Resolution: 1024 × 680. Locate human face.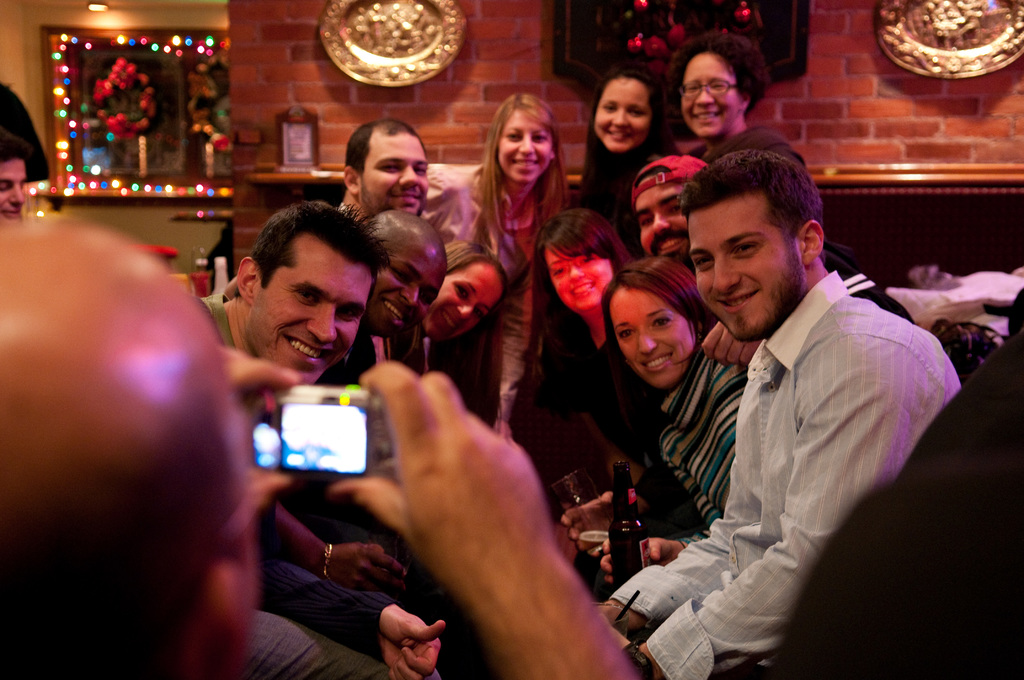
box=[0, 160, 27, 226].
